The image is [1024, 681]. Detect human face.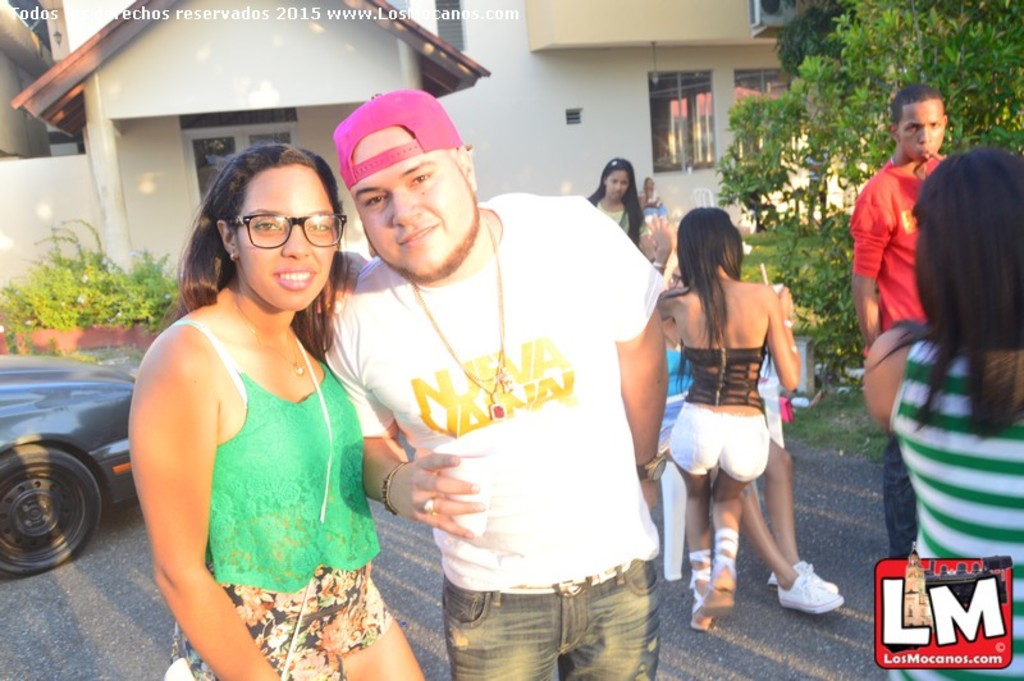
Detection: l=896, t=104, r=950, b=159.
